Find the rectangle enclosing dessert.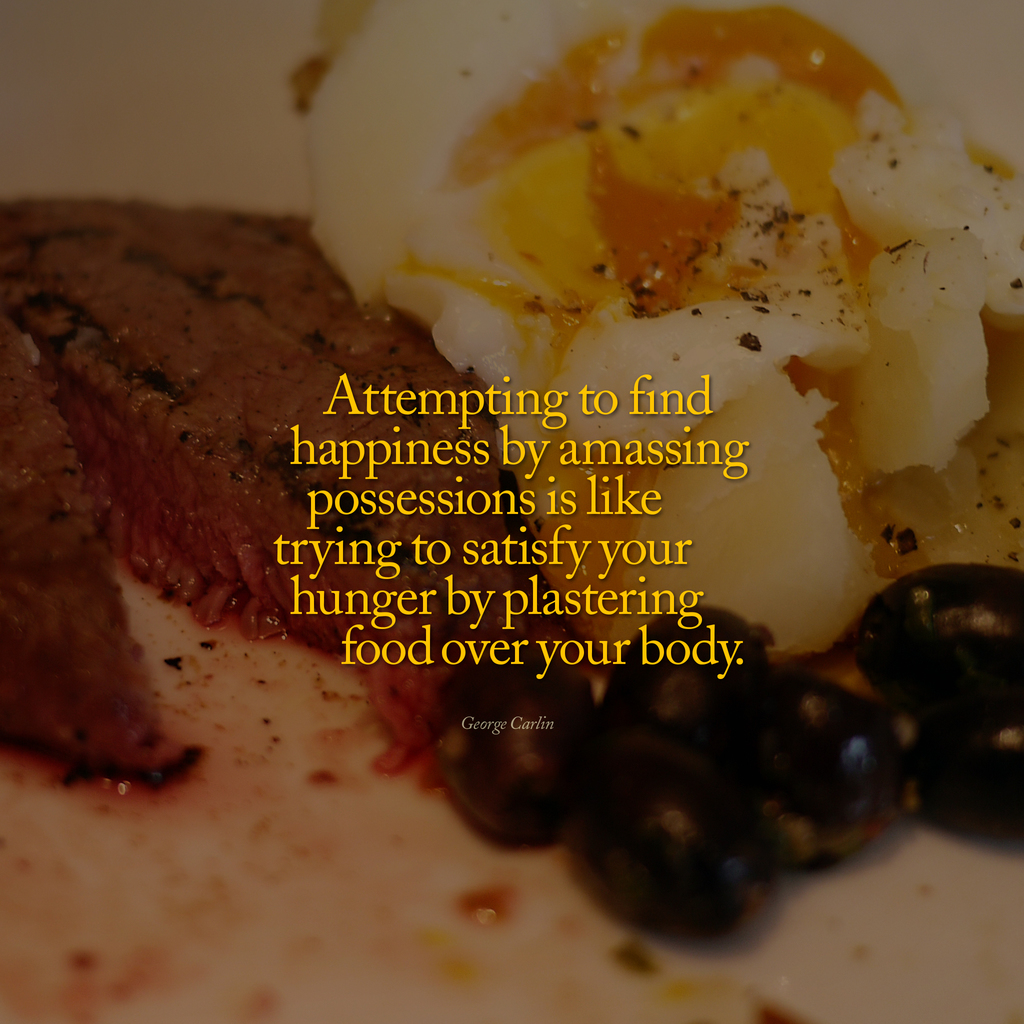
(24,176,438,752).
